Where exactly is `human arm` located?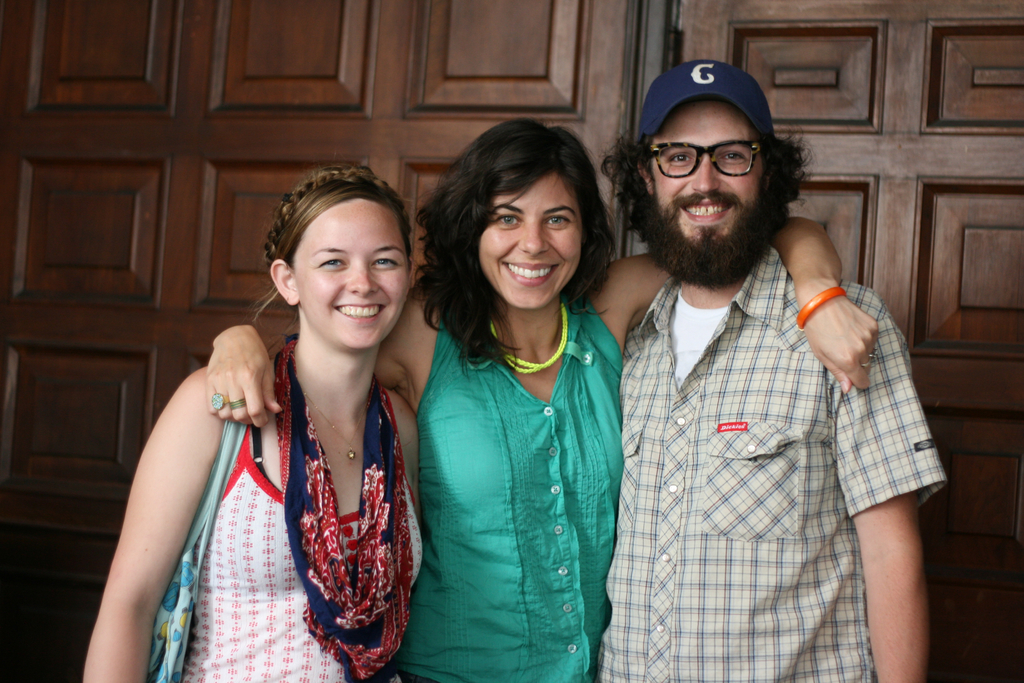
Its bounding box is bbox=(204, 268, 442, 432).
